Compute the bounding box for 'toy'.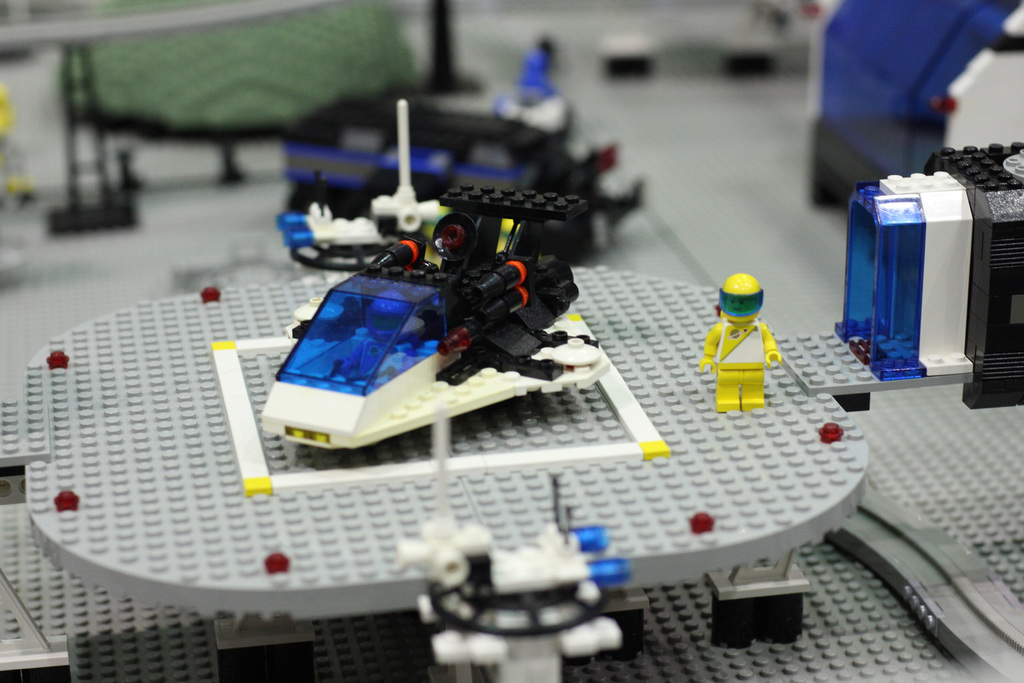
bbox(259, 181, 610, 456).
